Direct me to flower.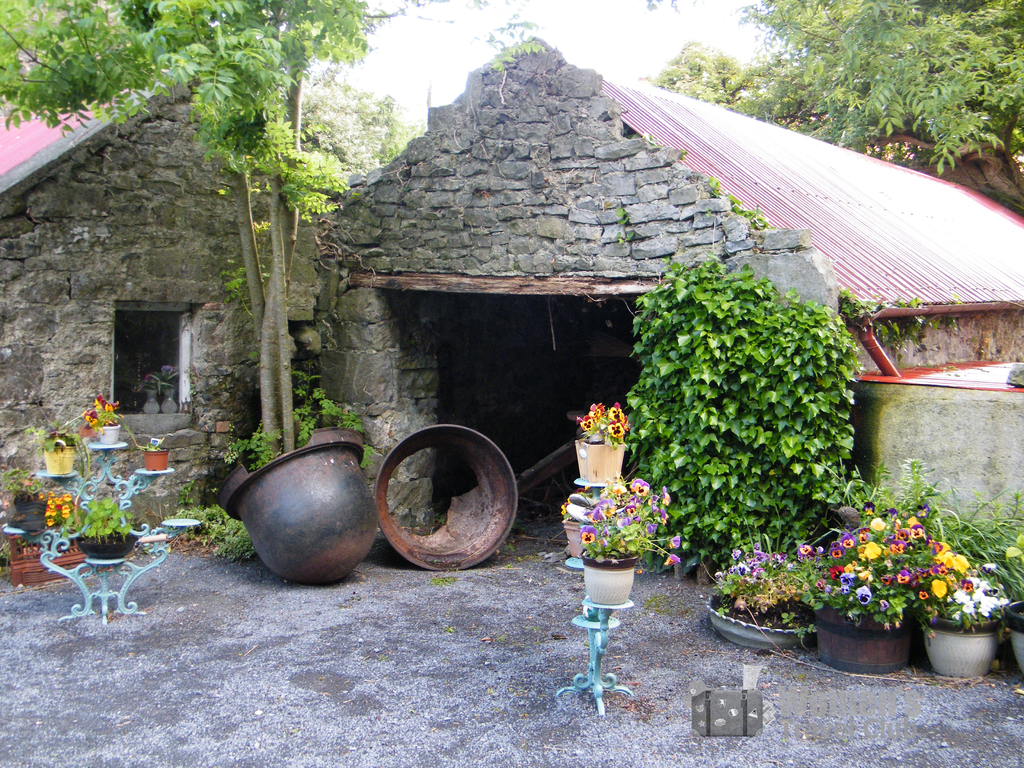
Direction: [932, 575, 947, 595].
